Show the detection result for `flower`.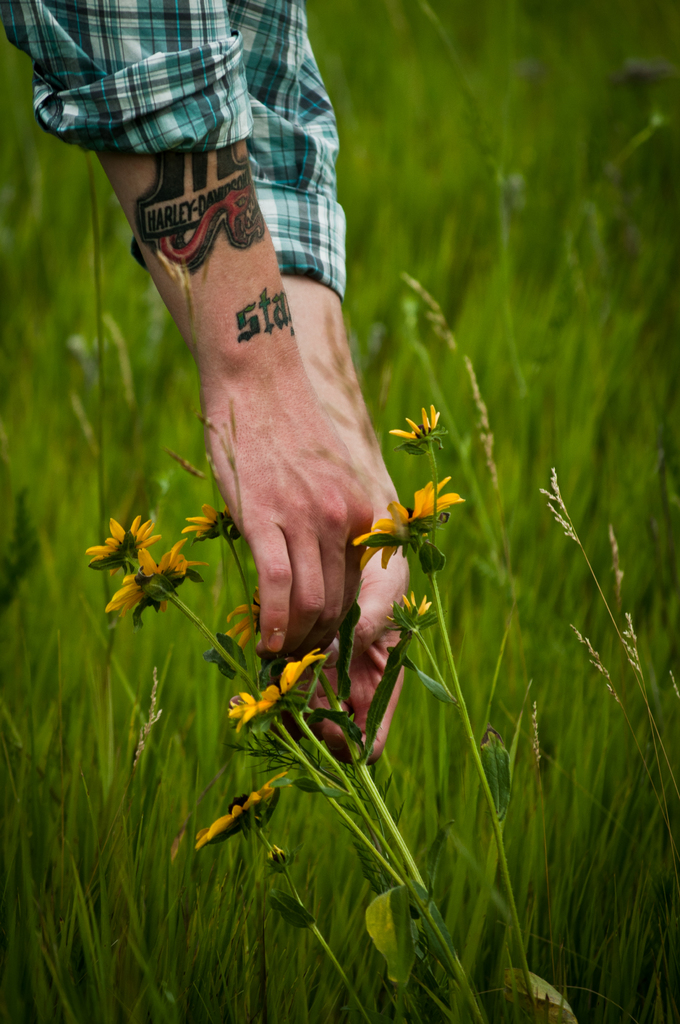
<bbox>104, 548, 170, 620</bbox>.
